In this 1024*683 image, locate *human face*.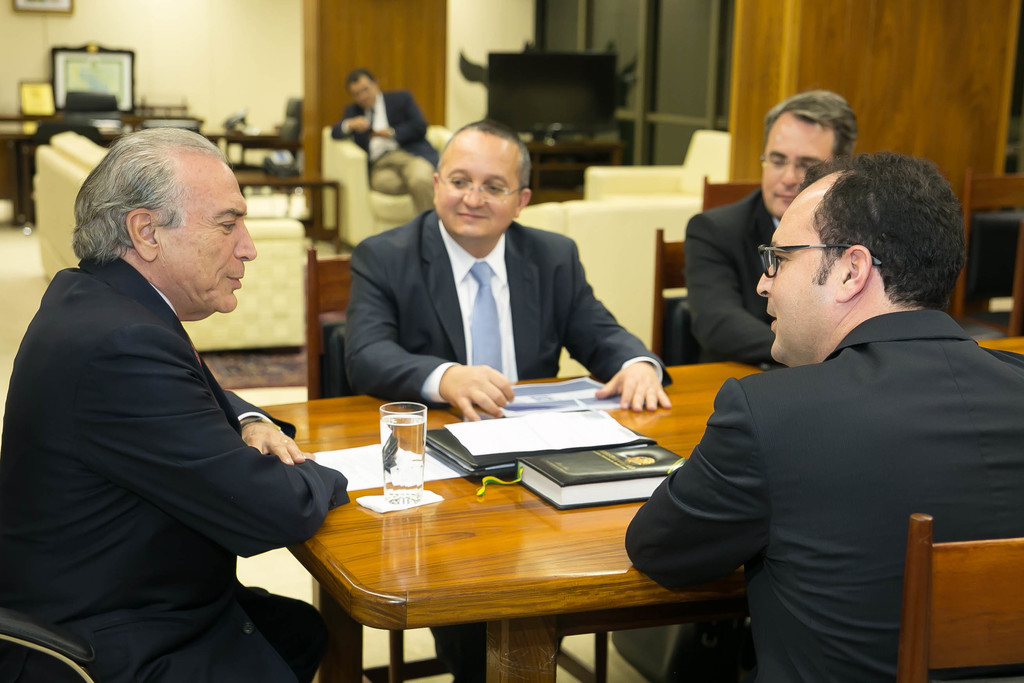
Bounding box: [left=159, top=156, right=260, bottom=315].
